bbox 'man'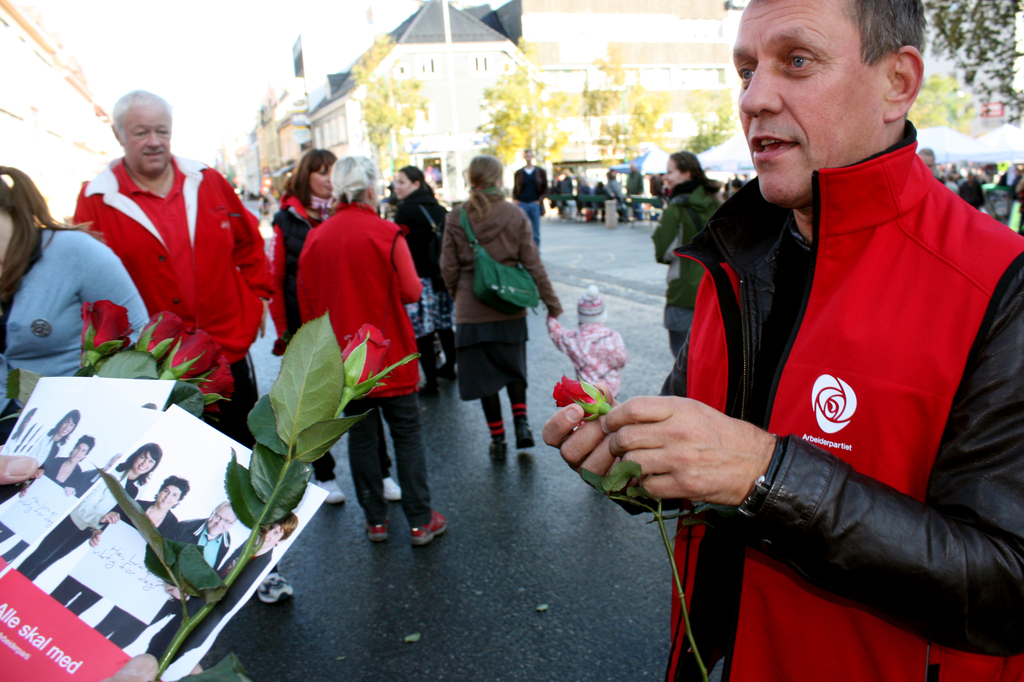
Rect(26, 99, 273, 475)
